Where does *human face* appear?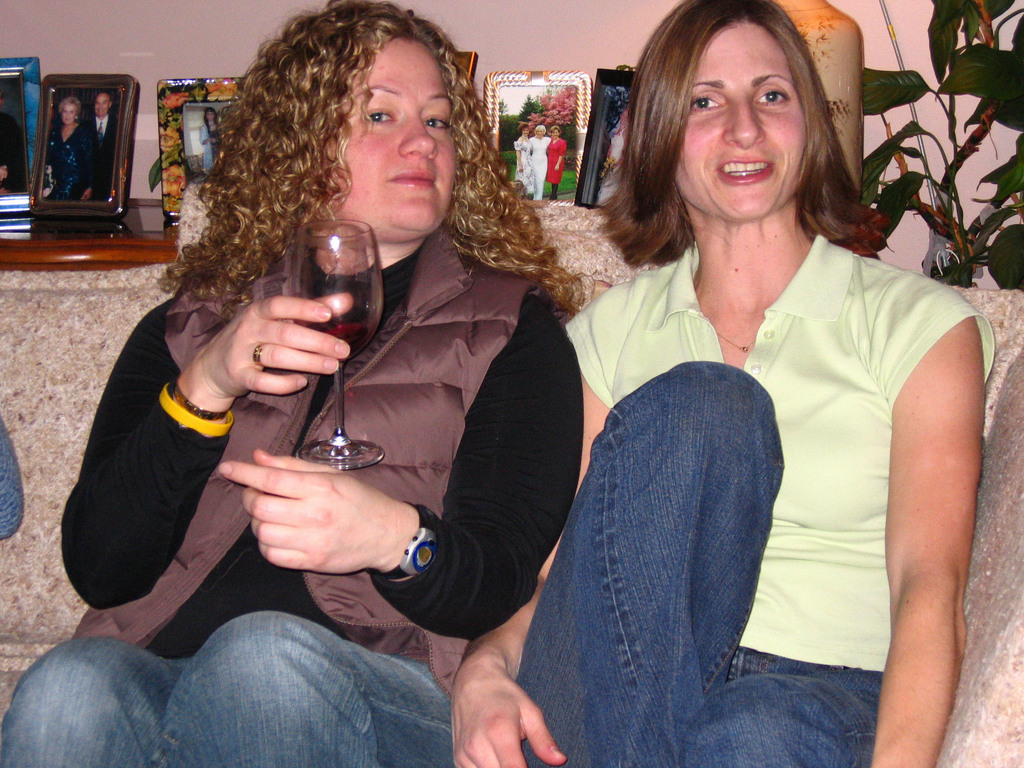
Appears at x1=60, y1=98, x2=75, y2=125.
